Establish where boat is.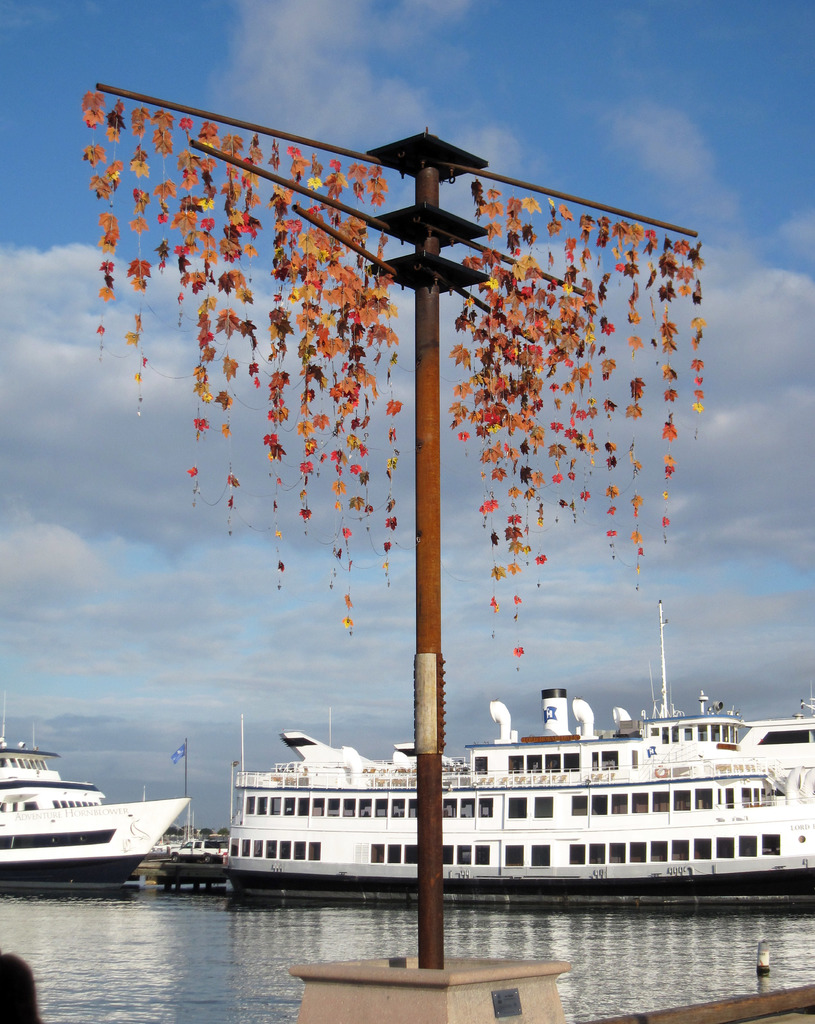
Established at Rect(3, 732, 169, 891).
